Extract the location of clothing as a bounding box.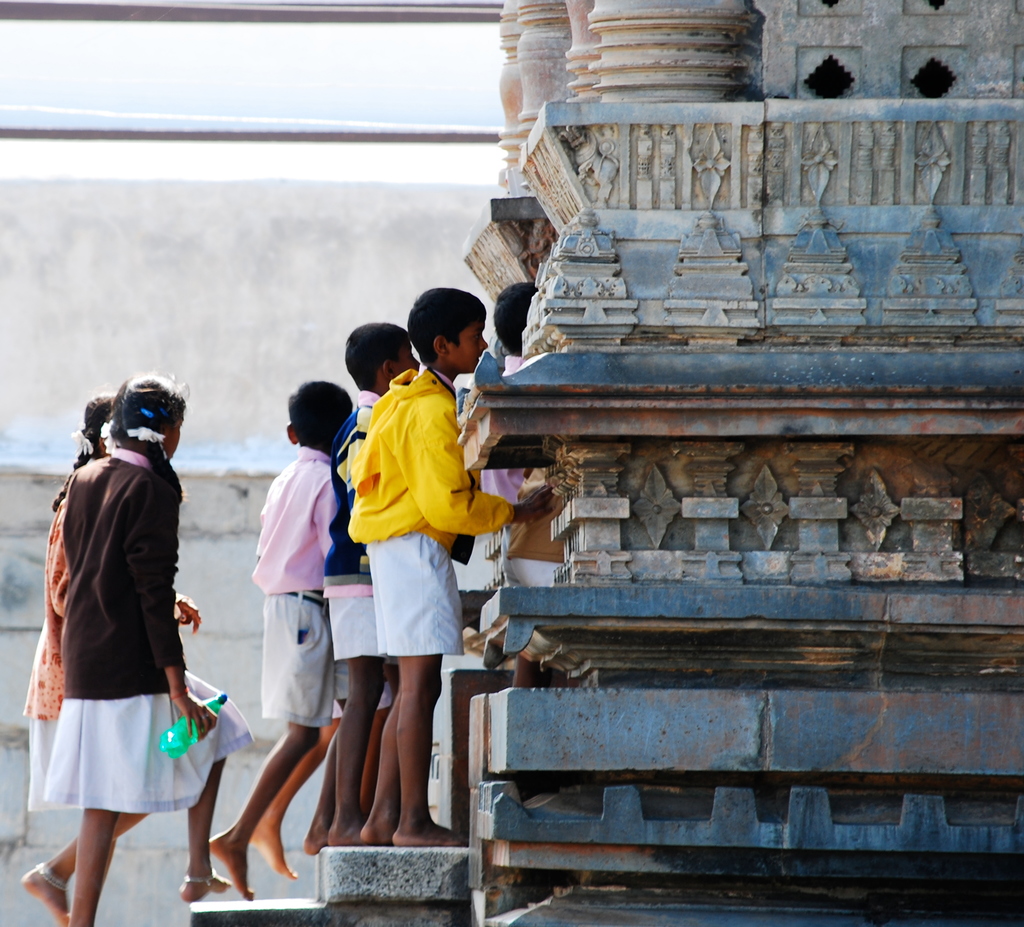
bbox(474, 337, 536, 503).
